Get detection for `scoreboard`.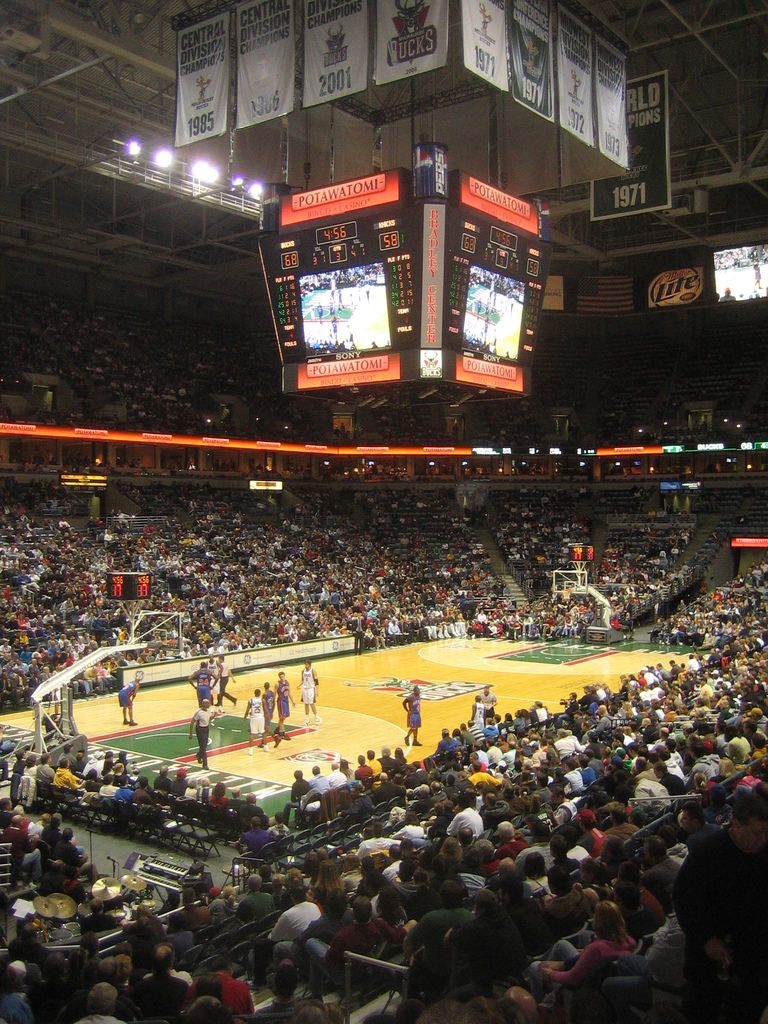
Detection: (282, 135, 541, 401).
